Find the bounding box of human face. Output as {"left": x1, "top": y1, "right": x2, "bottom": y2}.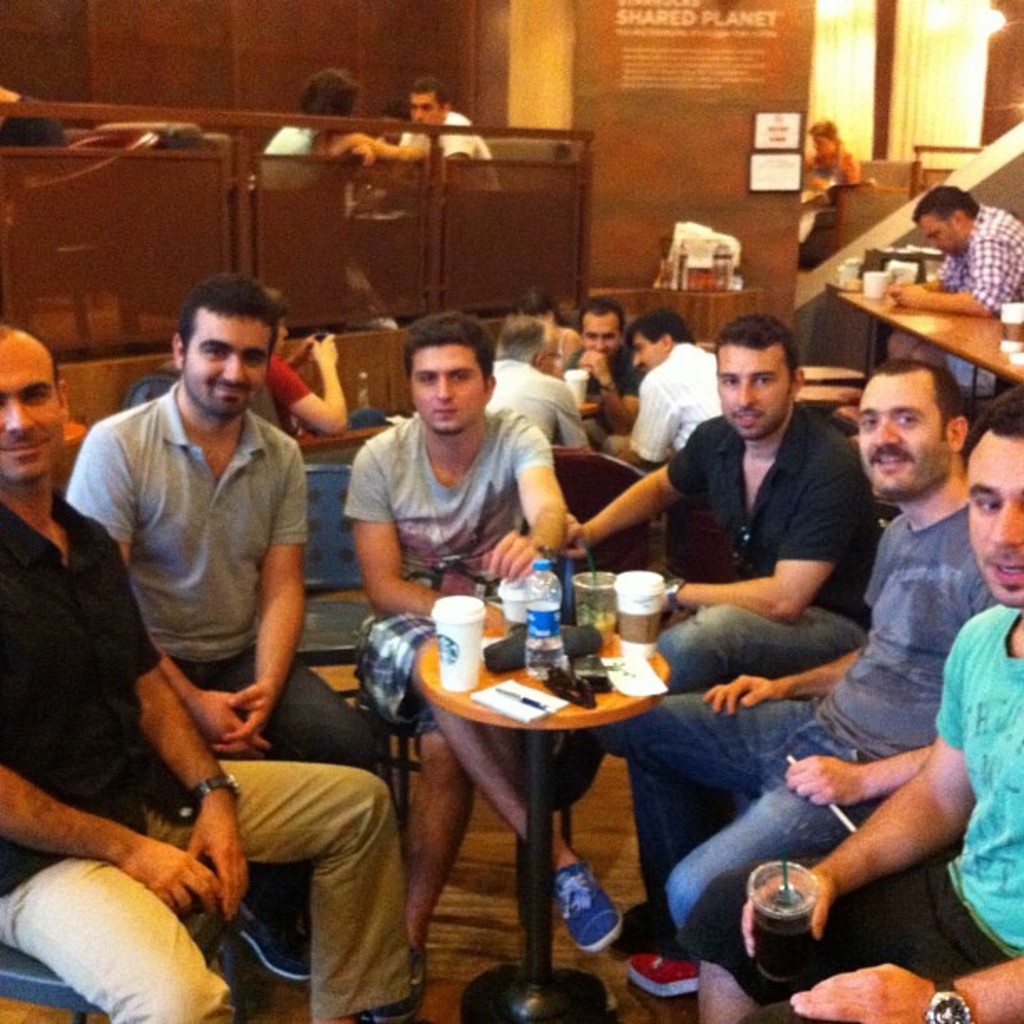
{"left": 631, "top": 328, "right": 668, "bottom": 375}.
